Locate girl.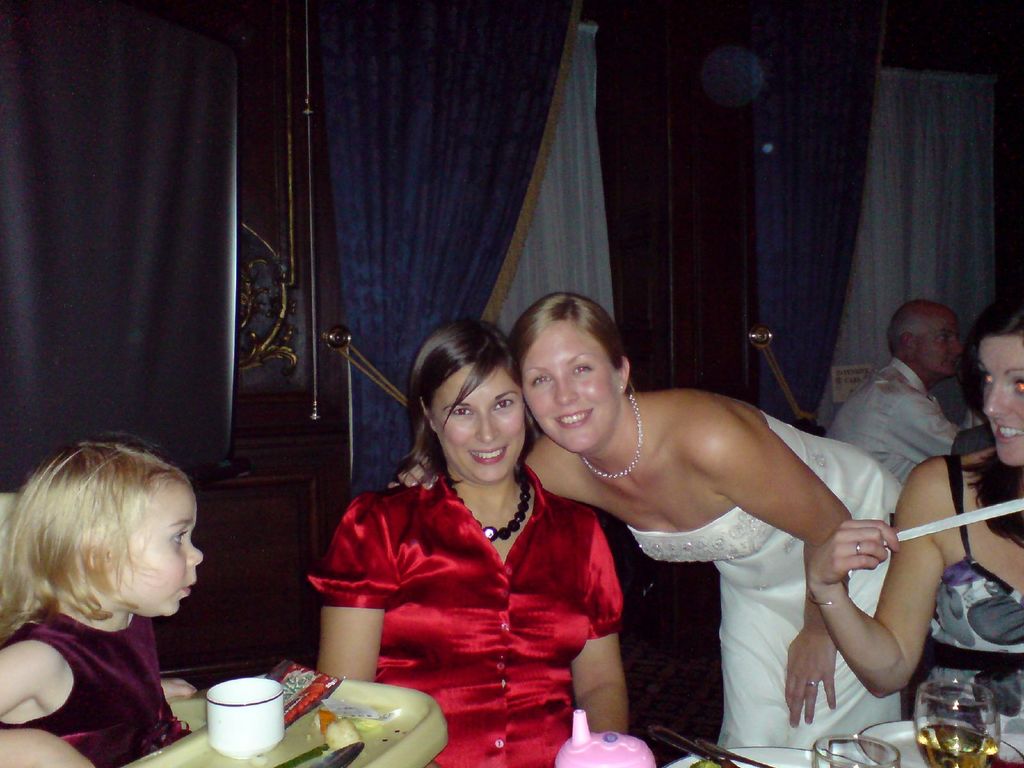
Bounding box: 390:296:908:749.
